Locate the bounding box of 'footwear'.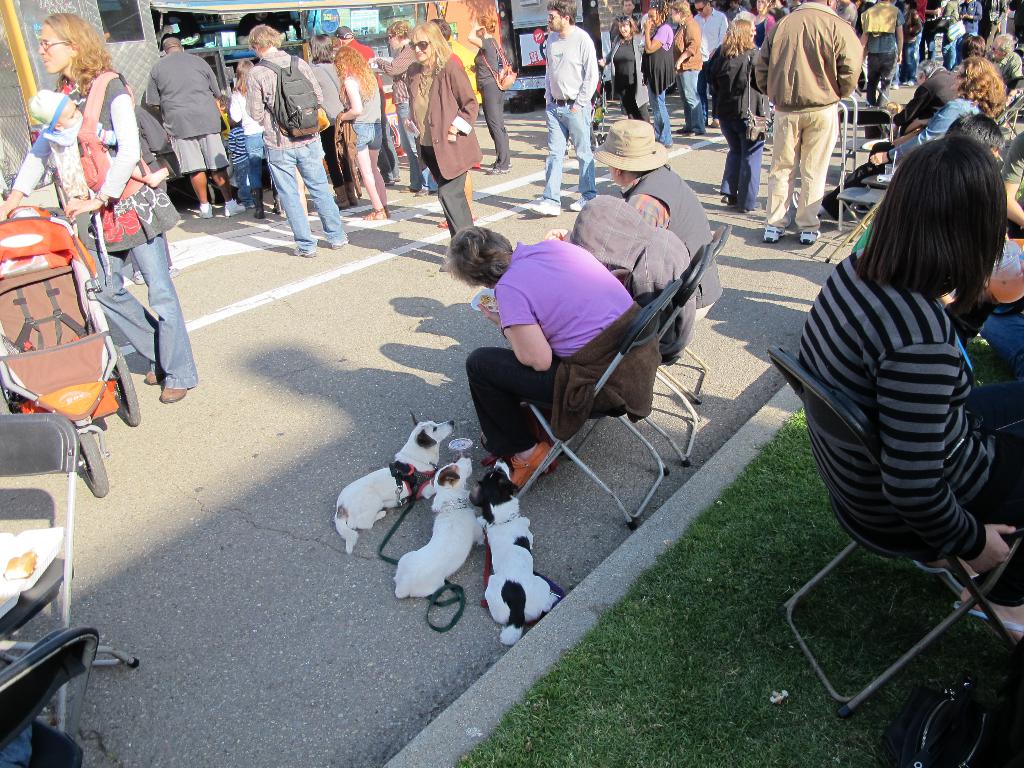
Bounding box: pyautogui.locateOnScreen(223, 203, 248, 218).
